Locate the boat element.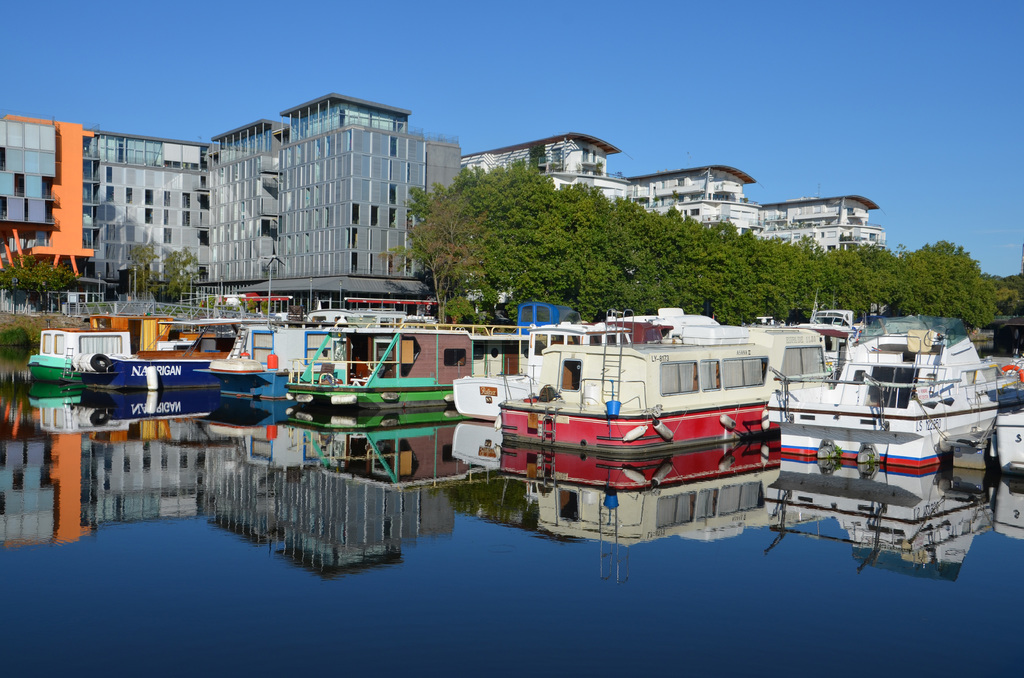
Element bbox: [666,322,833,439].
